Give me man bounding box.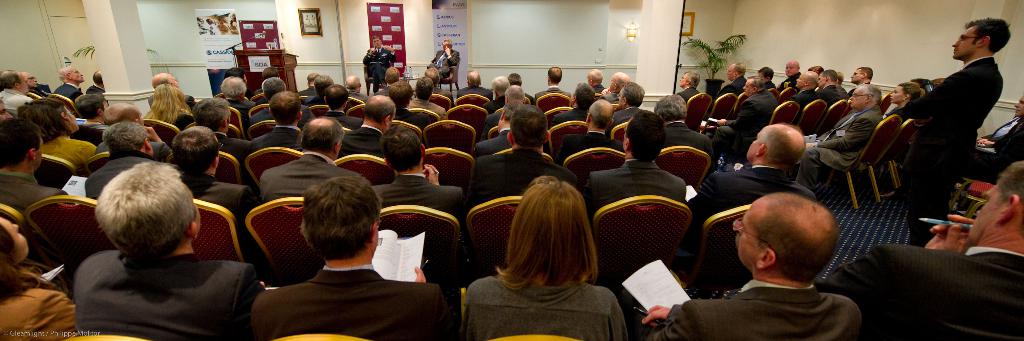
bbox(850, 64, 876, 82).
